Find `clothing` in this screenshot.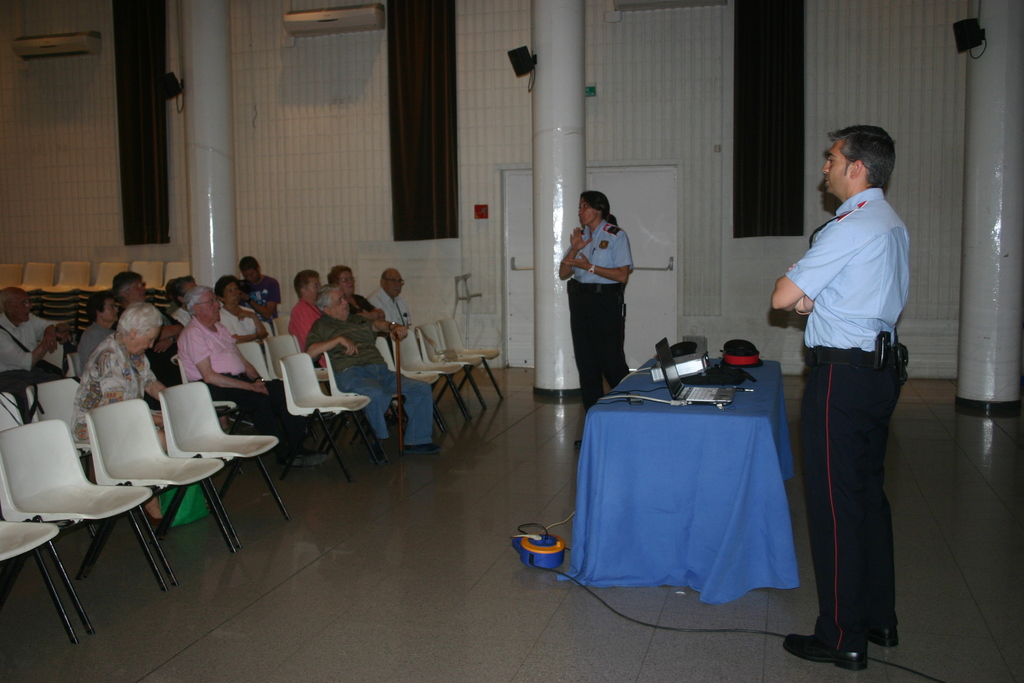
The bounding box for `clothing` is rect(565, 217, 632, 411).
